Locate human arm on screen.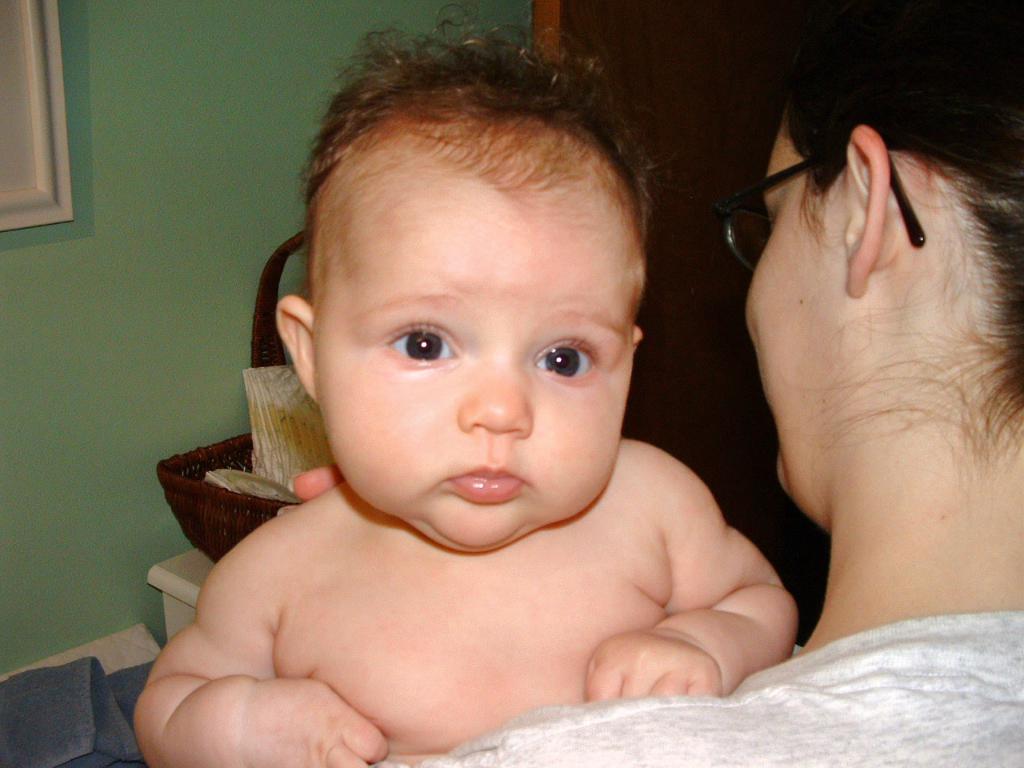
On screen at 126:527:393:767.
